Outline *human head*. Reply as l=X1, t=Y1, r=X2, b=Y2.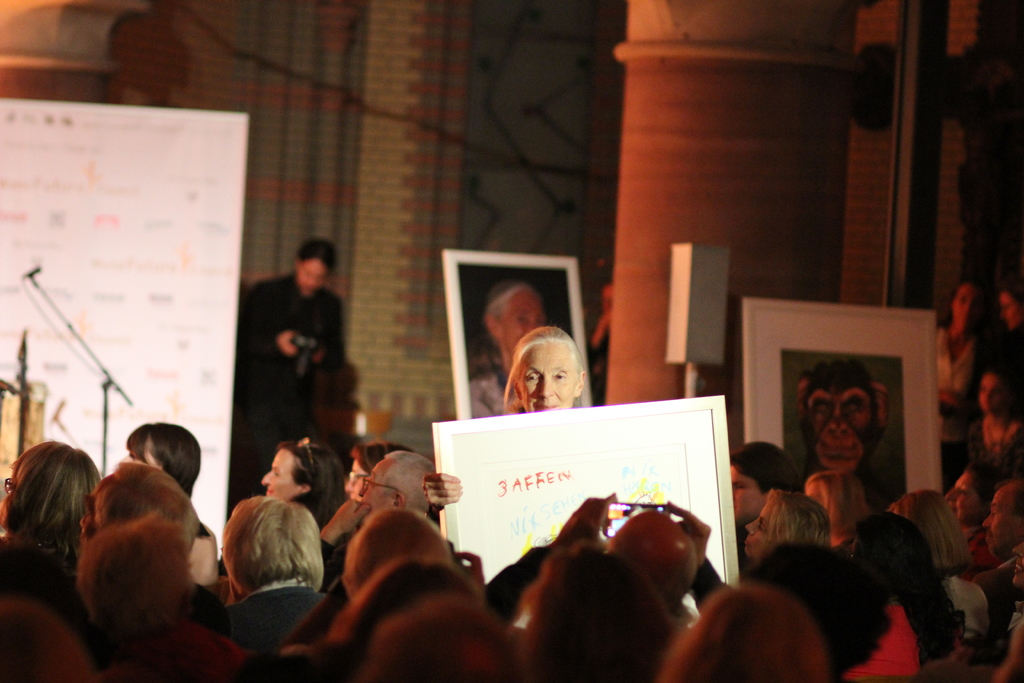
l=745, t=539, r=874, b=657.
